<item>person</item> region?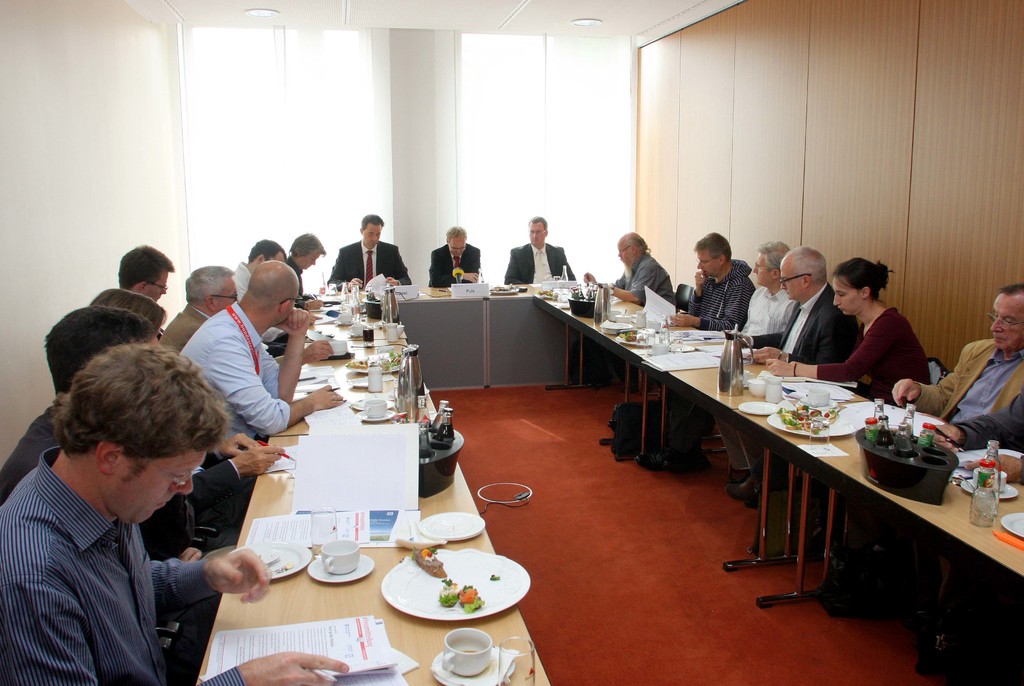
crop(324, 210, 412, 286)
